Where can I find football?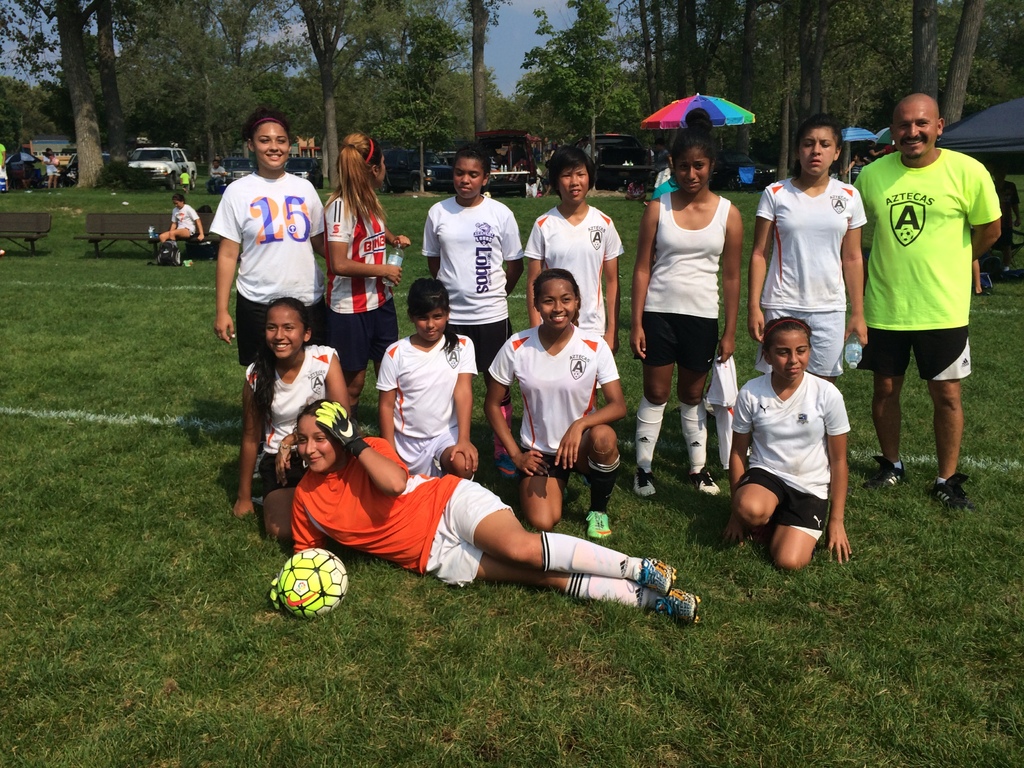
You can find it at 275/547/349/614.
